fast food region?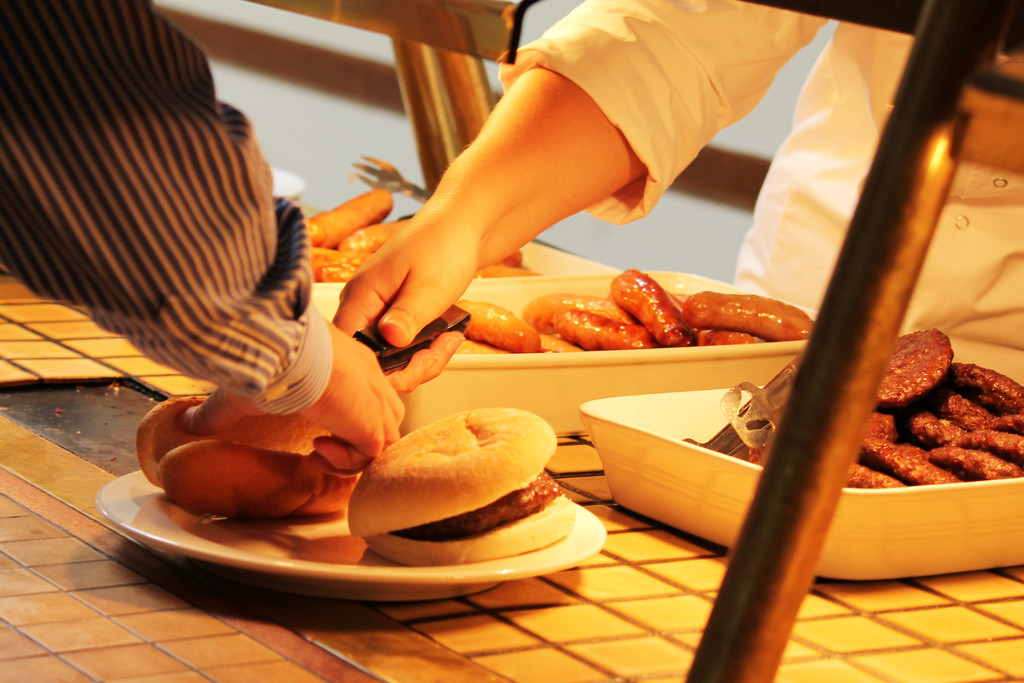
BBox(458, 299, 546, 354)
